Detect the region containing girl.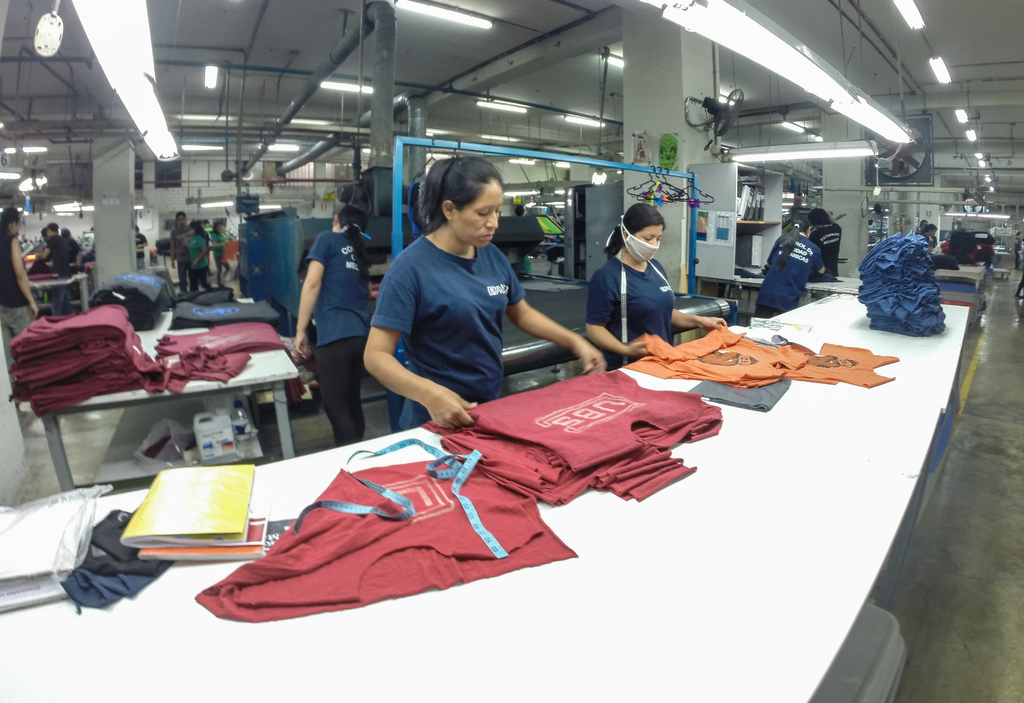
box(746, 214, 822, 314).
